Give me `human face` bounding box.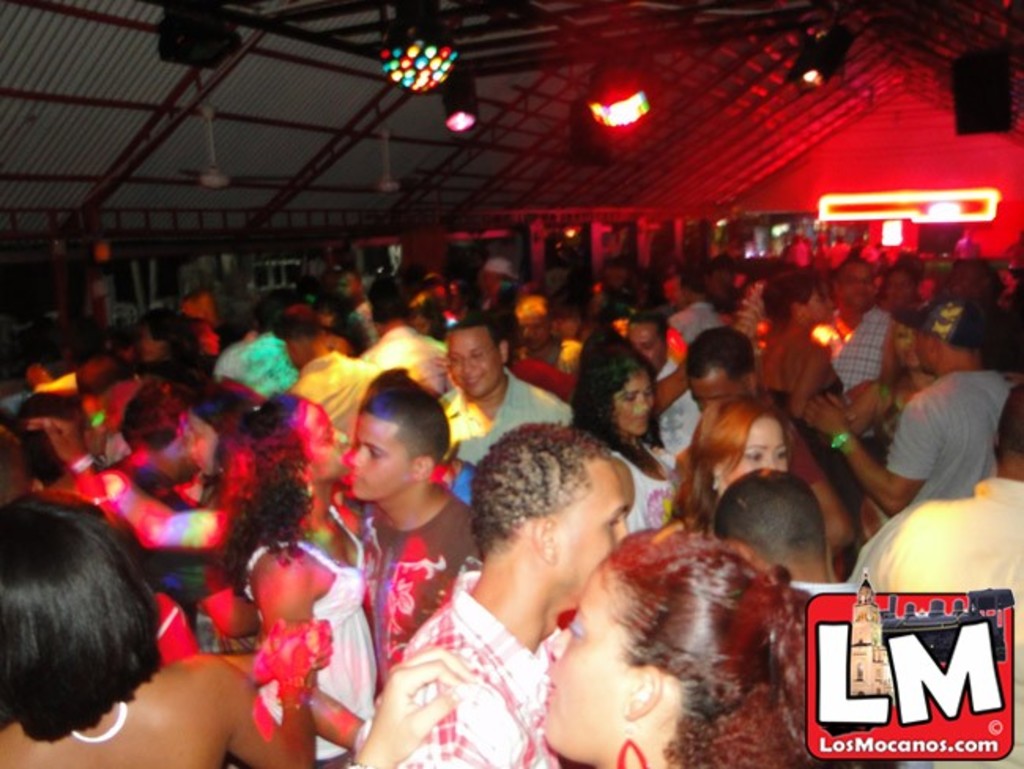
pyautogui.locateOnScreen(613, 373, 657, 433).
